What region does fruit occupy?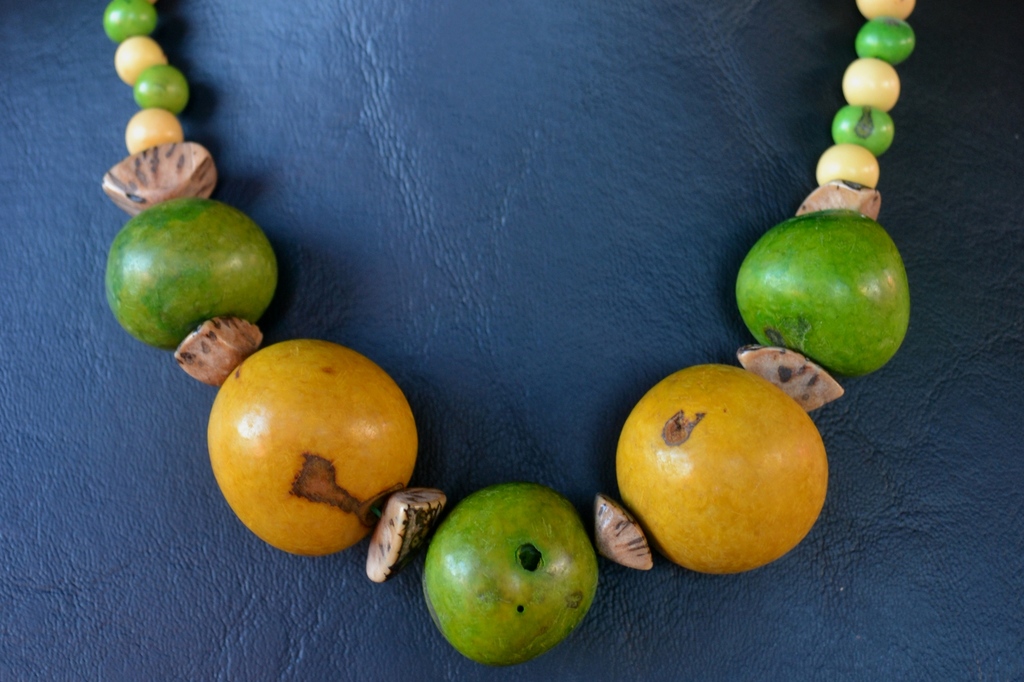
[x1=419, y1=488, x2=614, y2=672].
